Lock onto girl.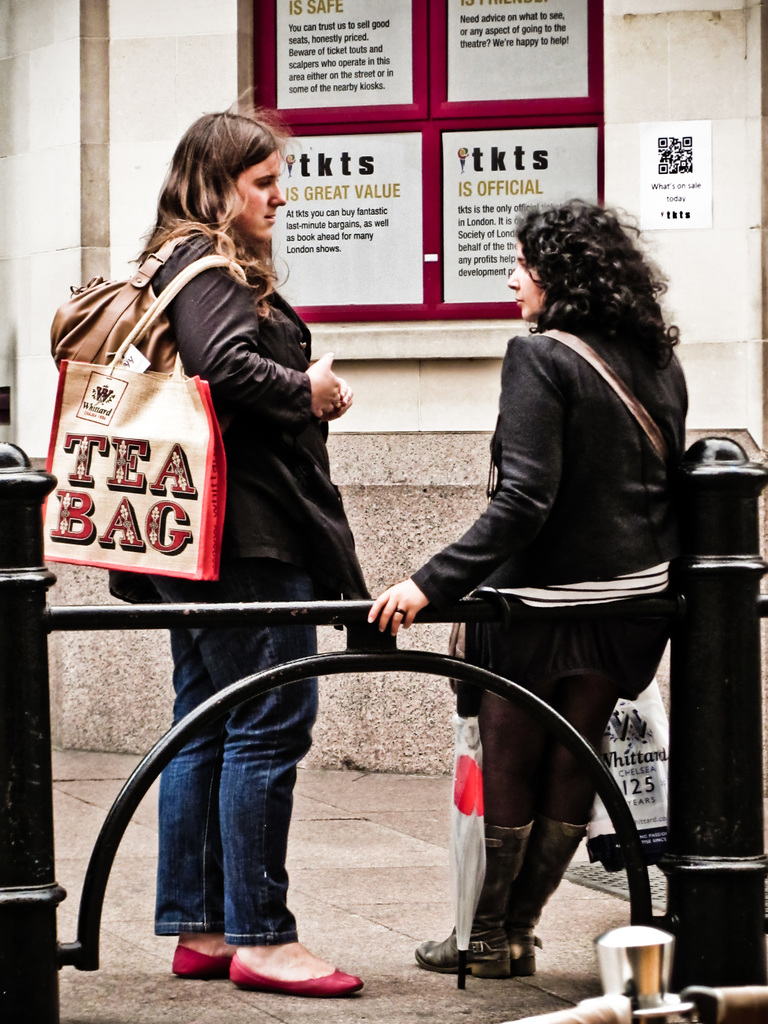
Locked: 77 83 386 996.
